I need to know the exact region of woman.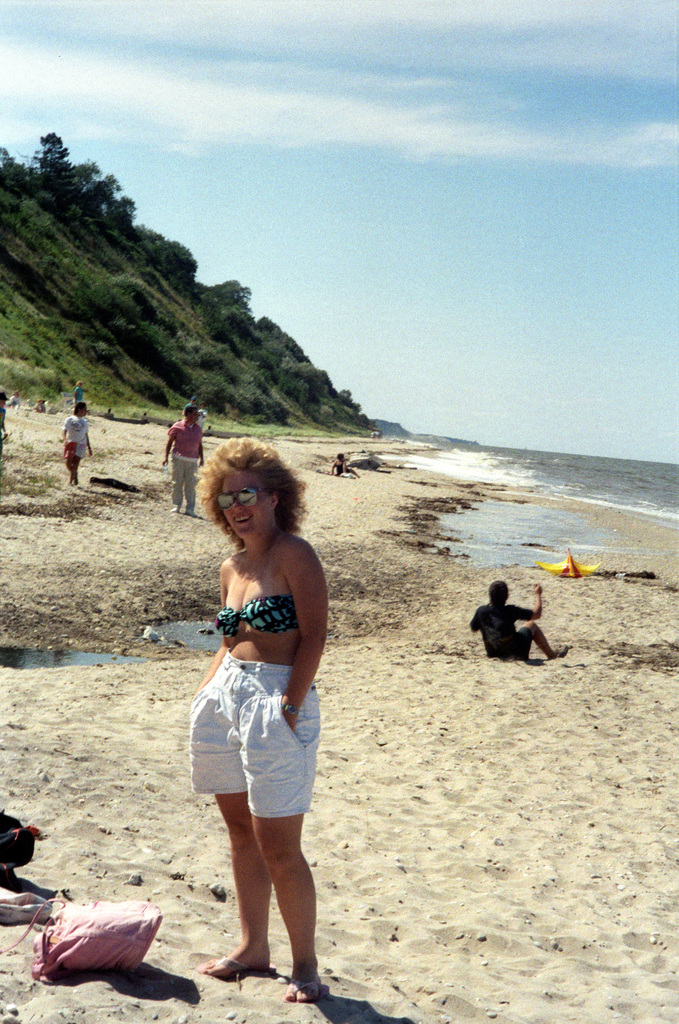
Region: <box>60,399,94,485</box>.
